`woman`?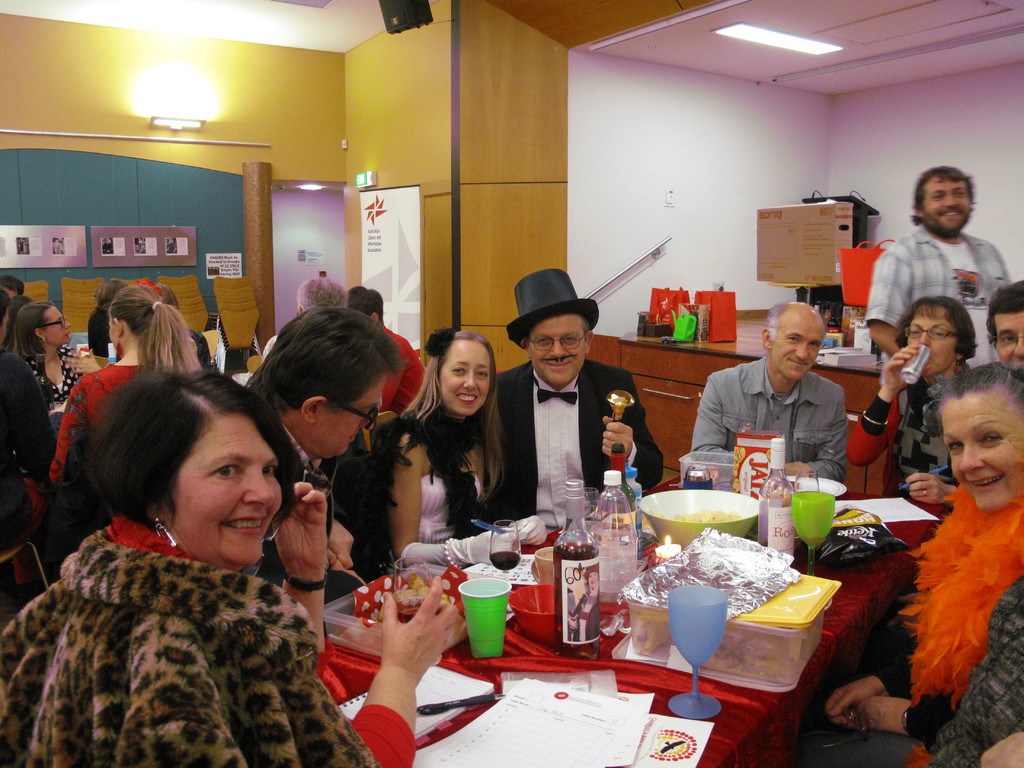
locate(86, 280, 129, 361)
